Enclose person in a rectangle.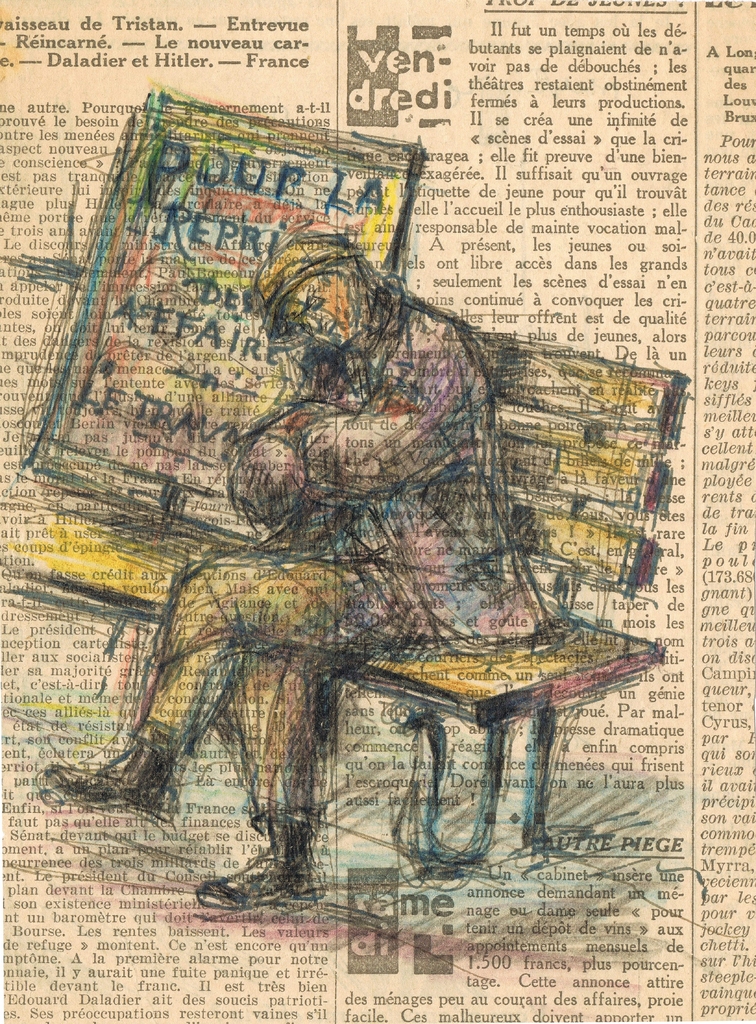
region(174, 181, 538, 908).
